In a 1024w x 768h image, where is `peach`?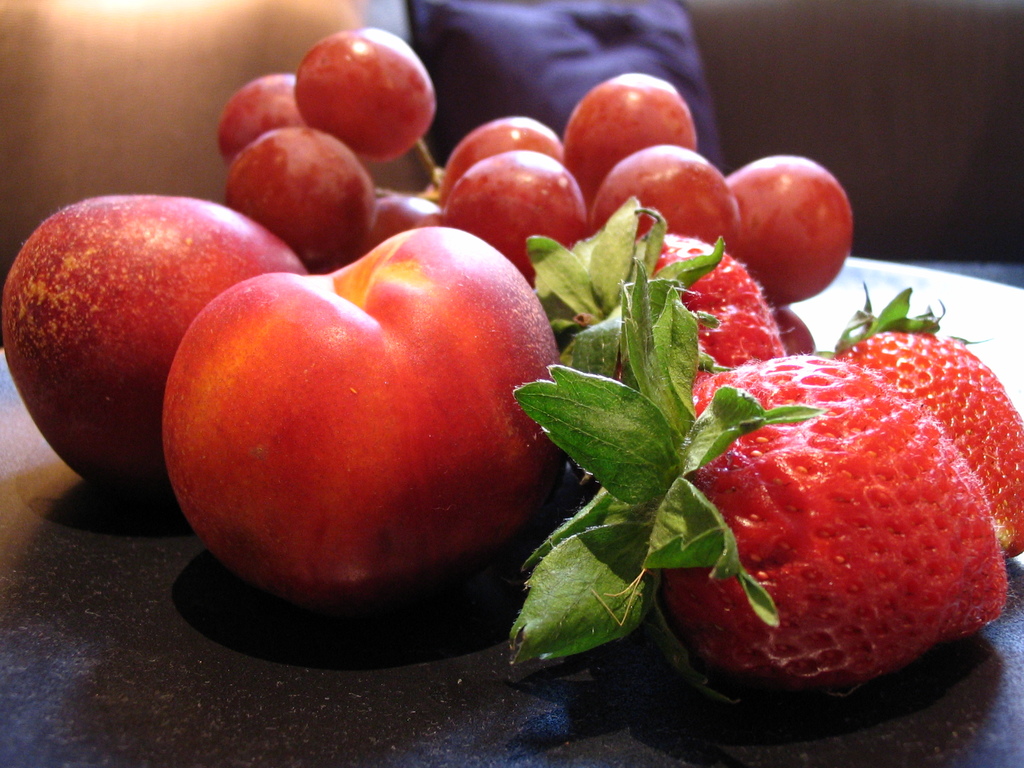
rect(4, 192, 304, 488).
